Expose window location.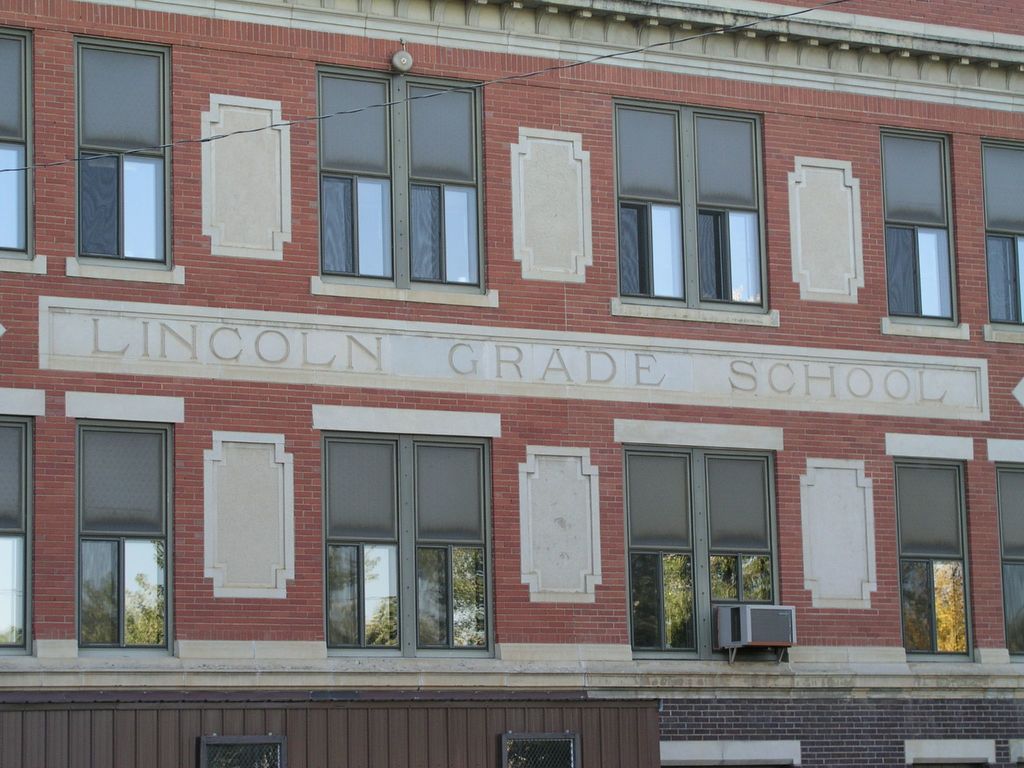
Exposed at {"left": 977, "top": 127, "right": 1023, "bottom": 335}.
